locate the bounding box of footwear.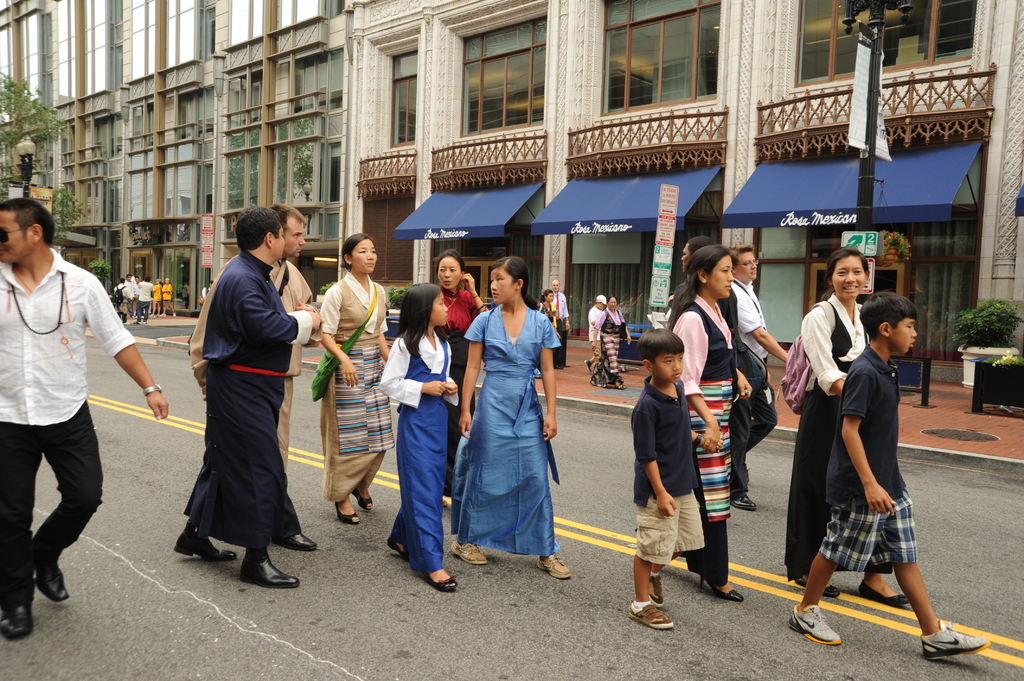
Bounding box: 174/524/239/562.
